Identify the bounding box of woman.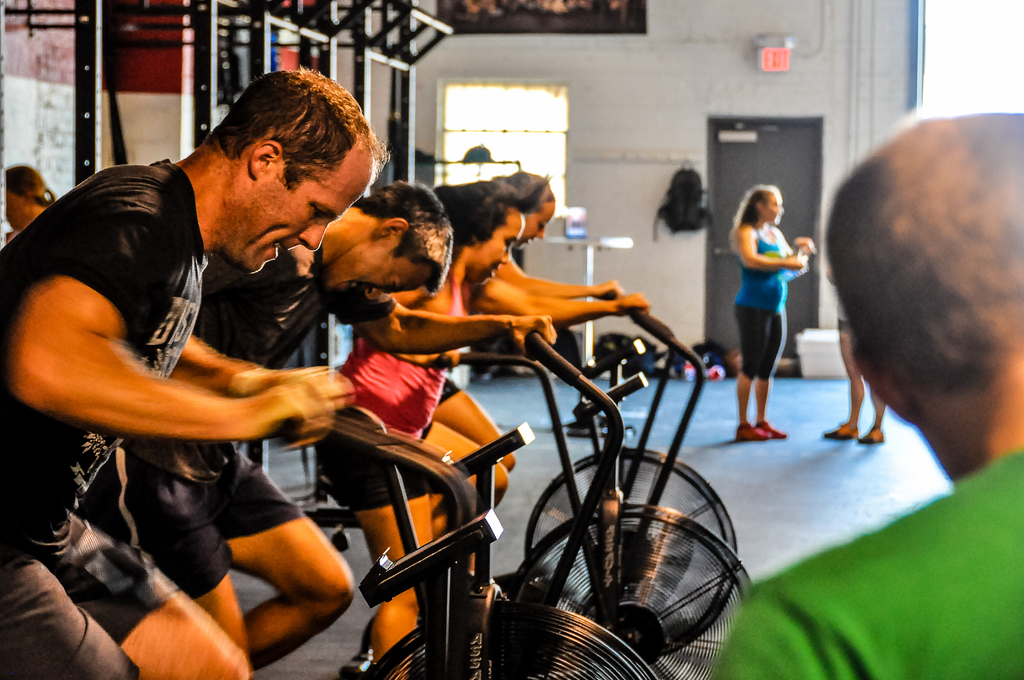
left=326, top=177, right=652, bottom=679.
